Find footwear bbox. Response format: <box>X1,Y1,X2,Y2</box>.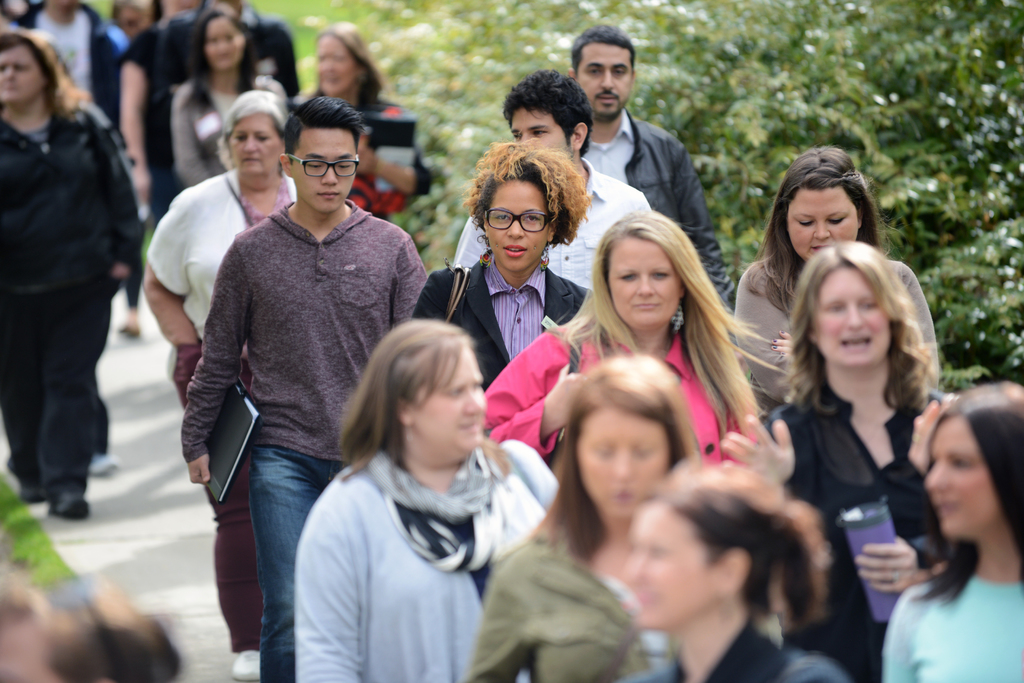
<box>119,317,141,339</box>.
